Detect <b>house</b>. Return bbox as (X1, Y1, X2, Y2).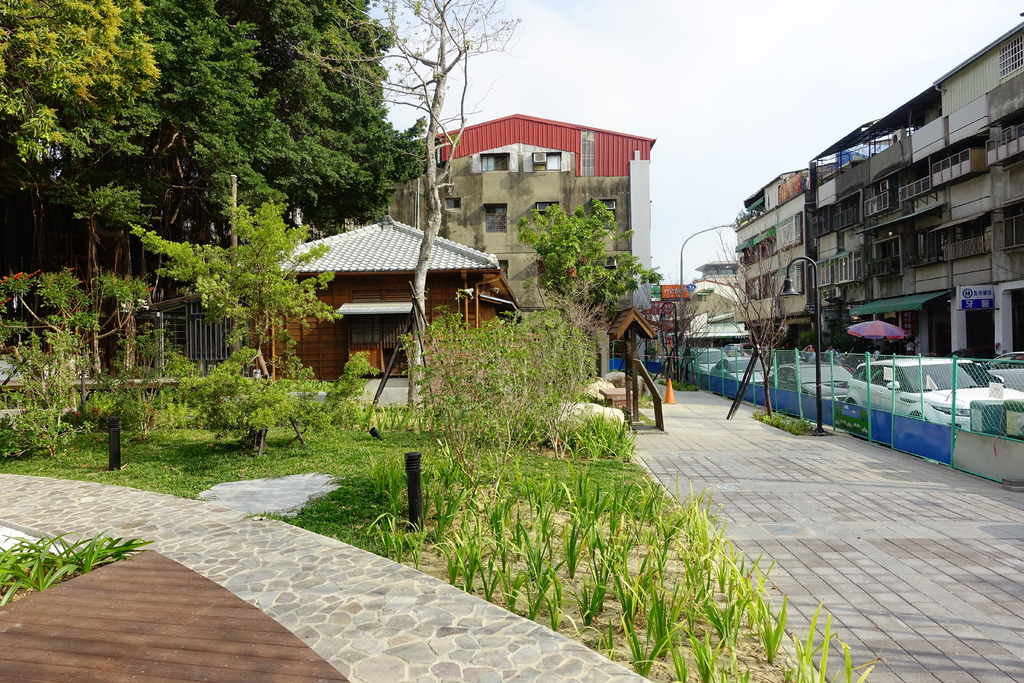
(669, 284, 740, 343).
